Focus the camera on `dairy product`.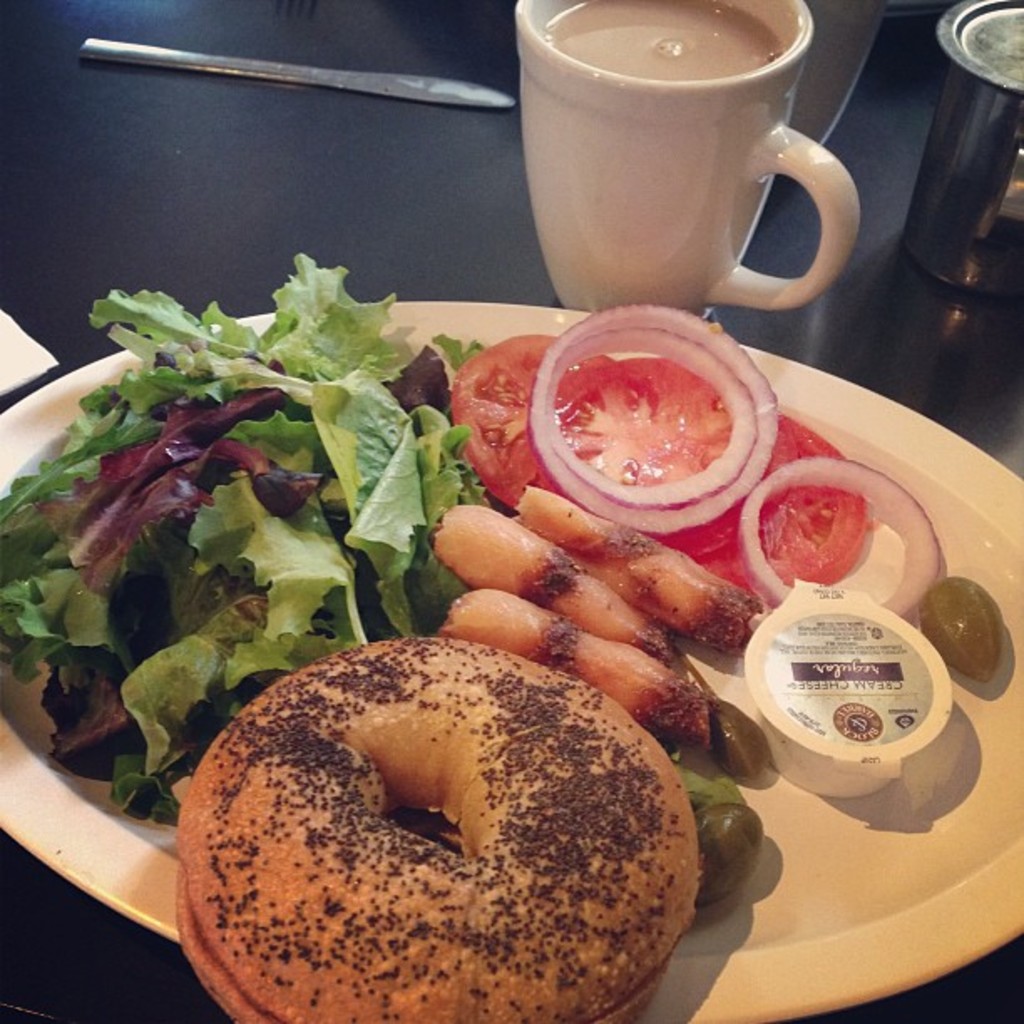
Focus region: (554, 0, 790, 92).
